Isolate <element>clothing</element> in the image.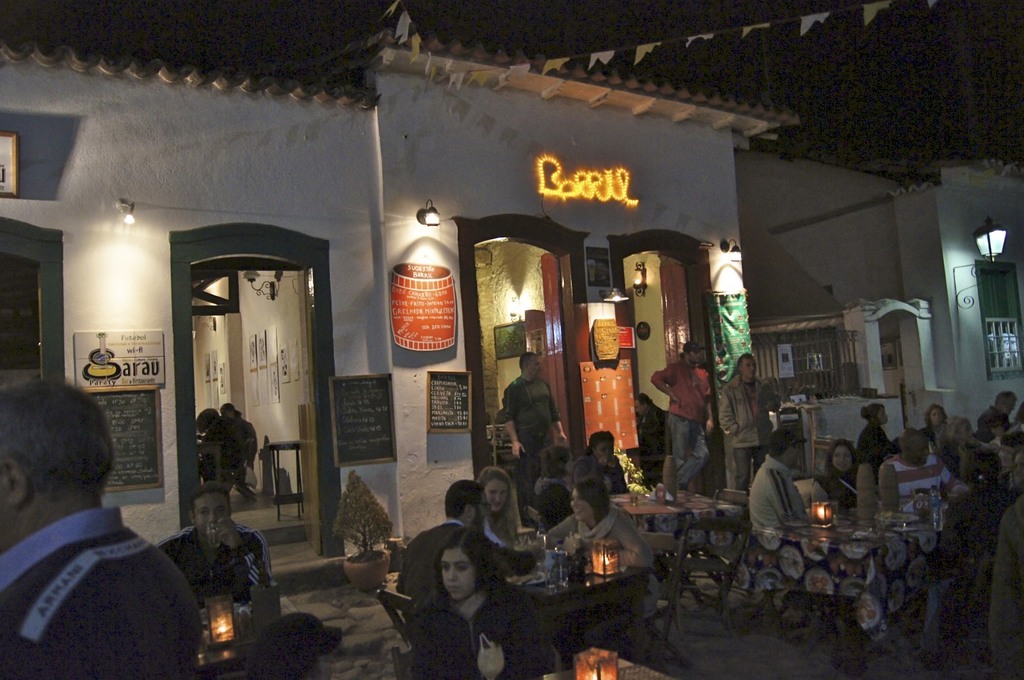
Isolated region: select_region(543, 502, 657, 625).
